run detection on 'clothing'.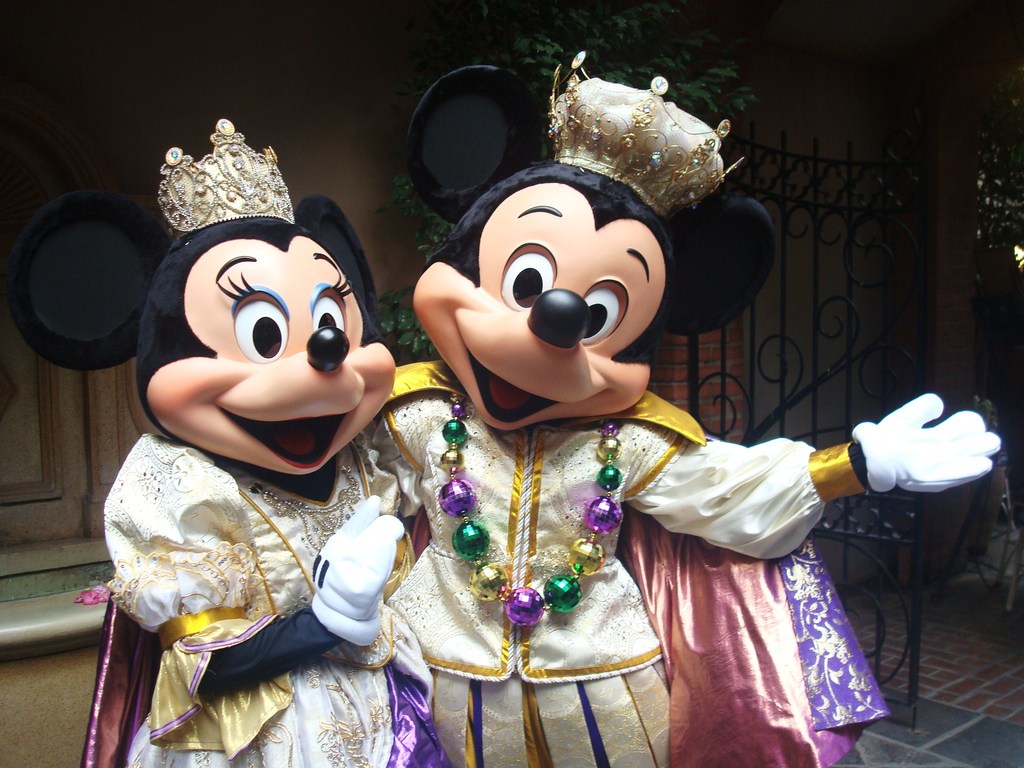
Result: [left=368, top=360, right=888, bottom=767].
